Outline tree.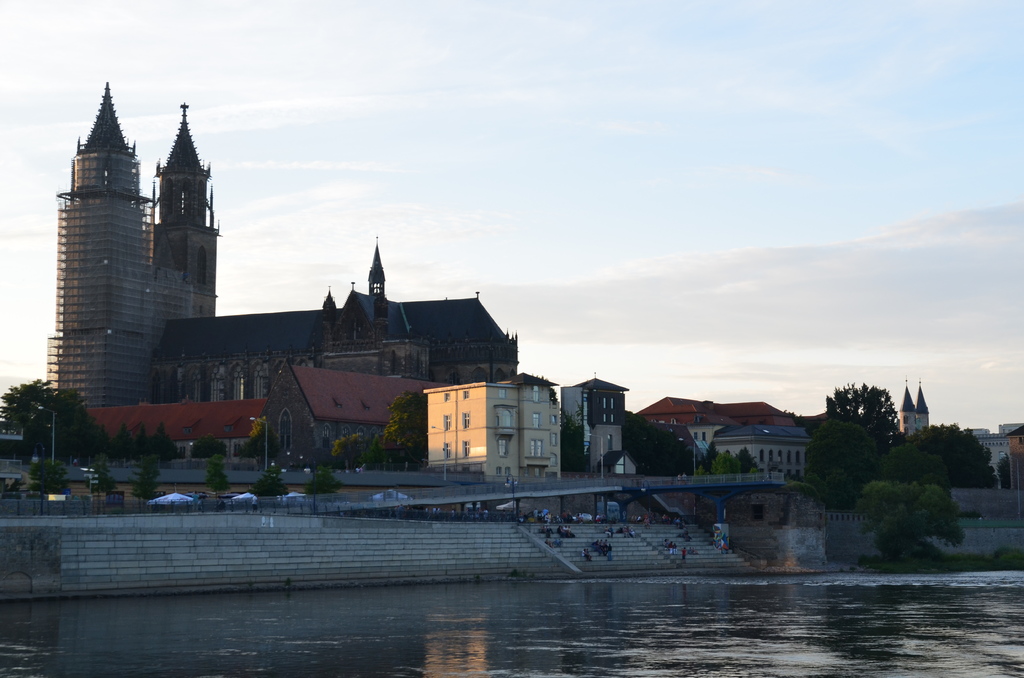
Outline: pyautogui.locateOnScreen(242, 415, 287, 473).
